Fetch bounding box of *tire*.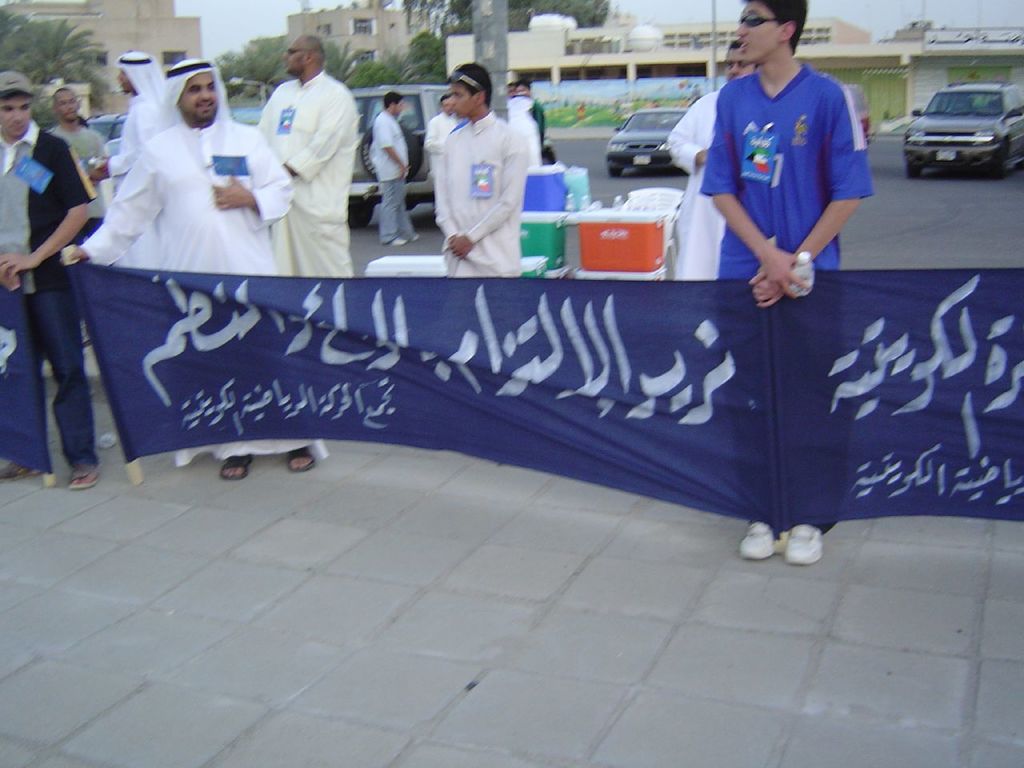
Bbox: l=994, t=154, r=1006, b=176.
